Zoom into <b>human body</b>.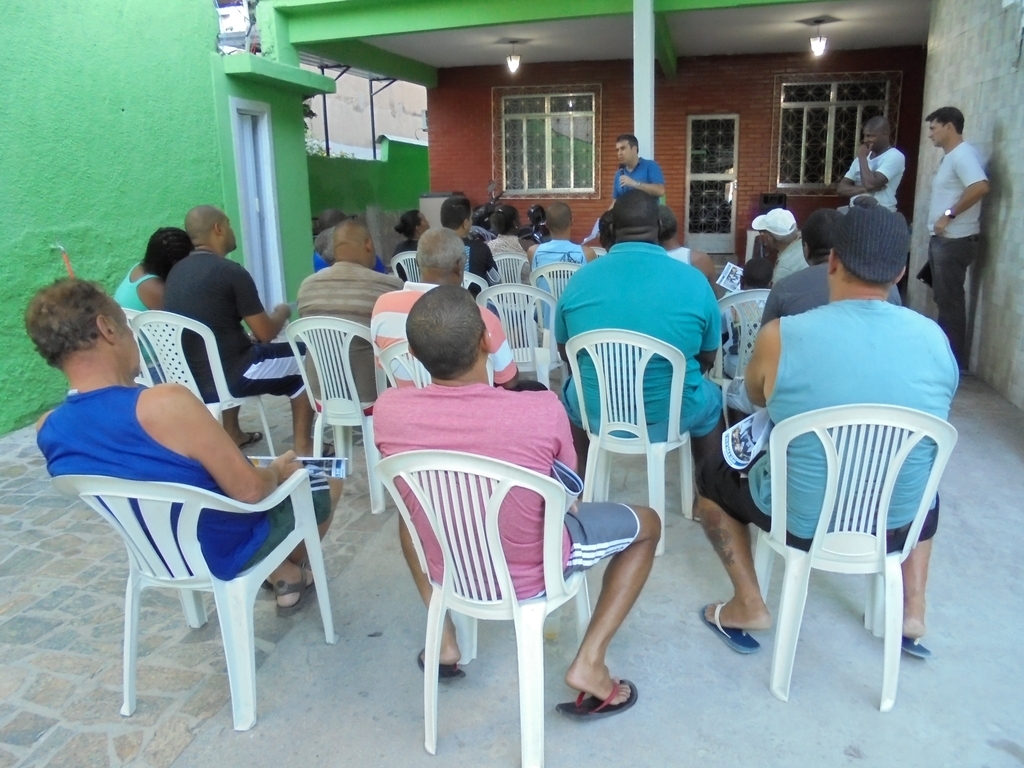
Zoom target: select_region(698, 297, 963, 643).
